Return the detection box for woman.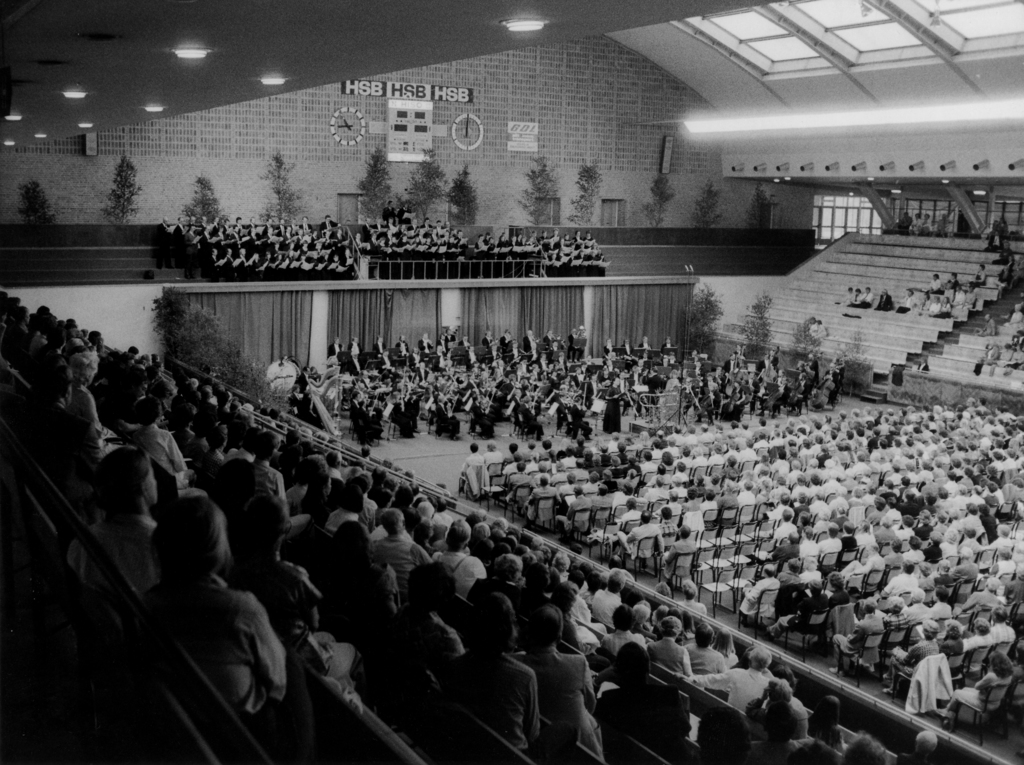
(x1=747, y1=678, x2=808, y2=743).
